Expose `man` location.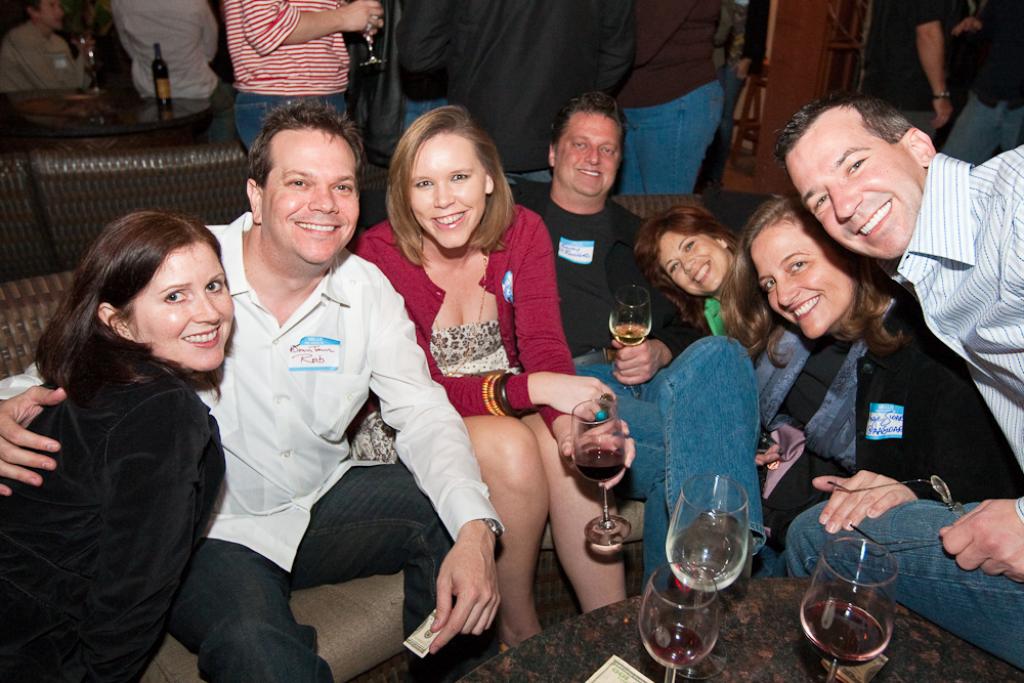
Exposed at bbox=[0, 98, 505, 682].
